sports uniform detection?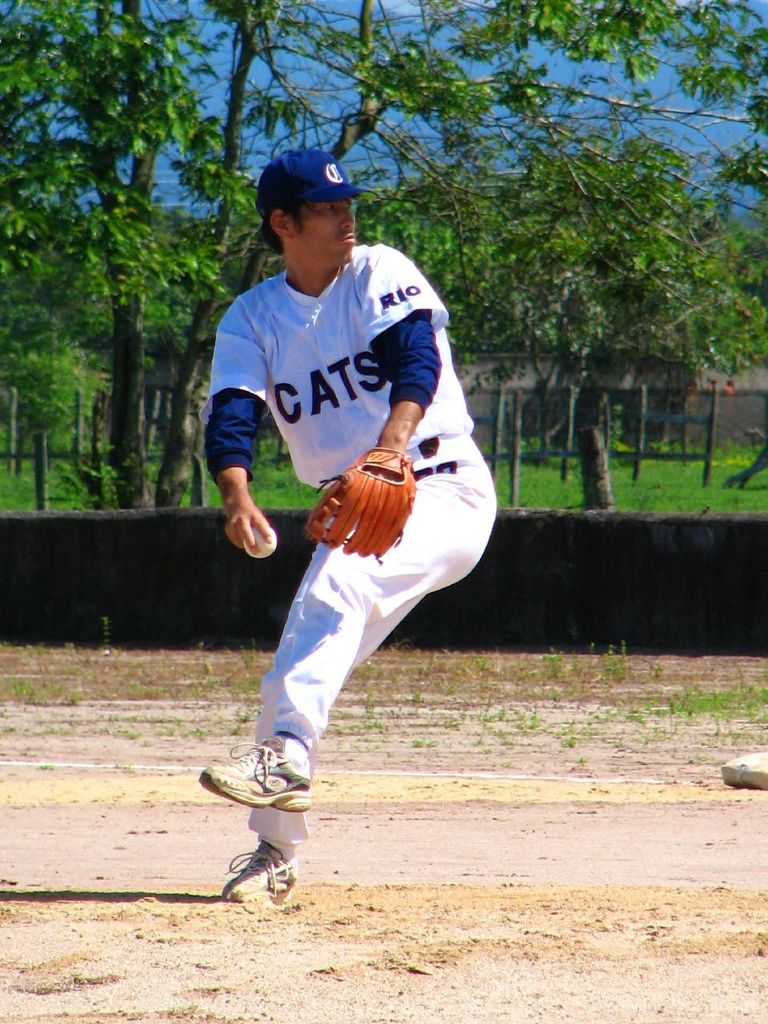
[x1=201, y1=238, x2=494, y2=840]
